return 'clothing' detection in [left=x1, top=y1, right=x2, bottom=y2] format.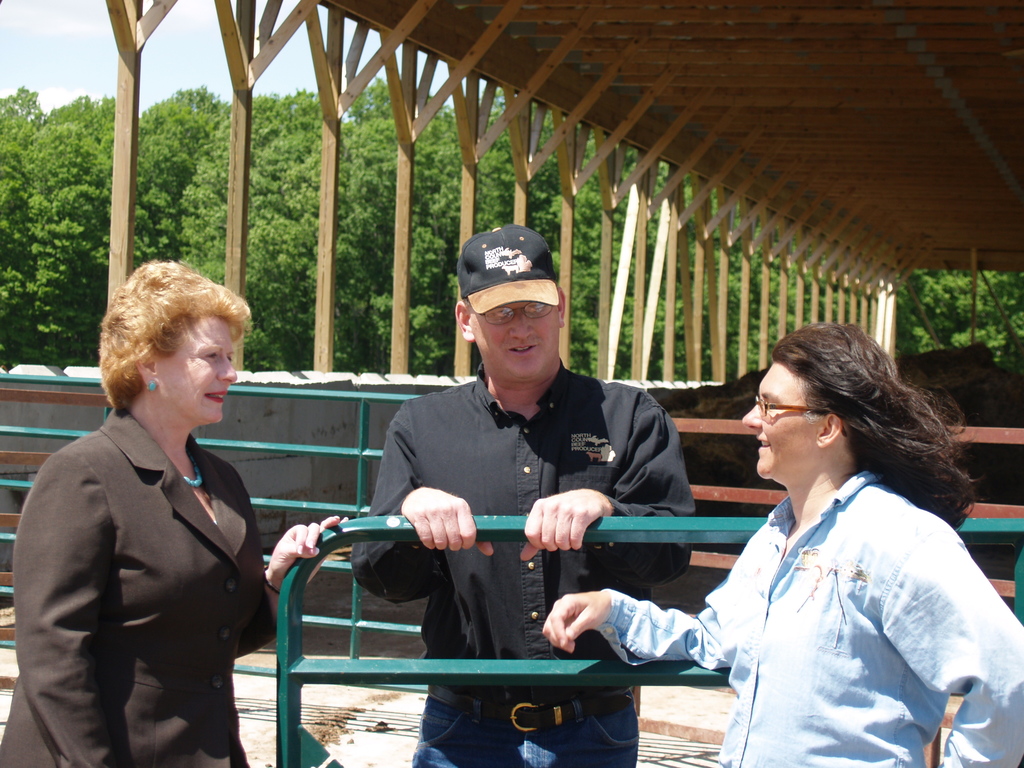
[left=0, top=405, right=278, bottom=767].
